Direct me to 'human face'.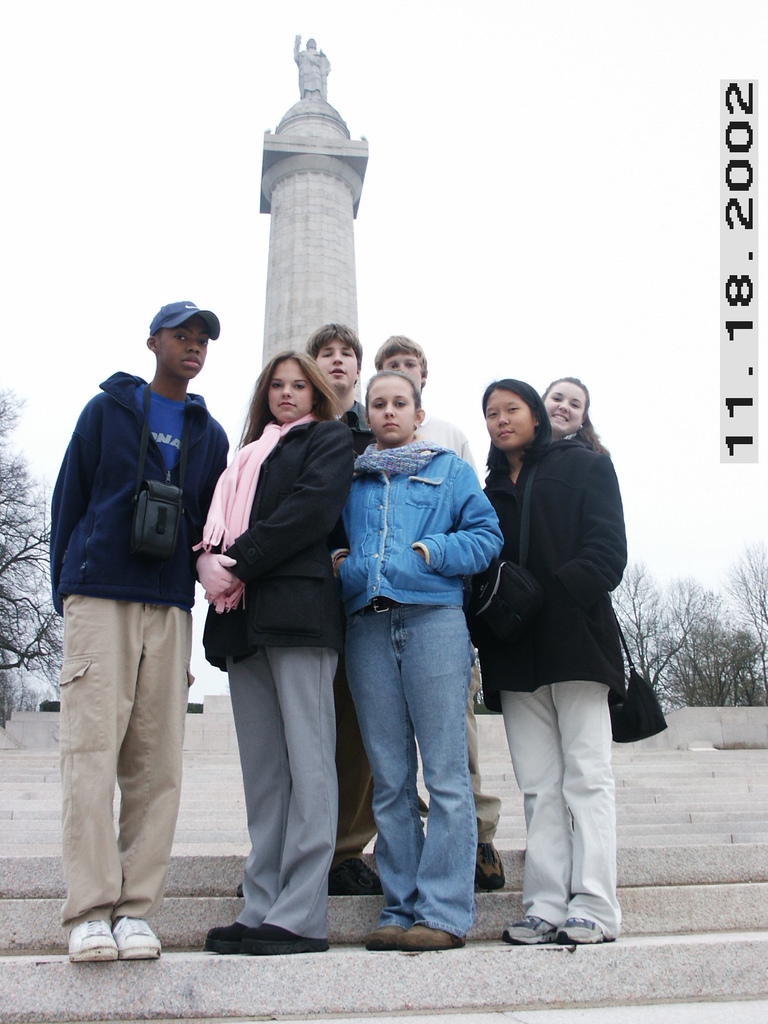
Direction: 388/346/423/393.
